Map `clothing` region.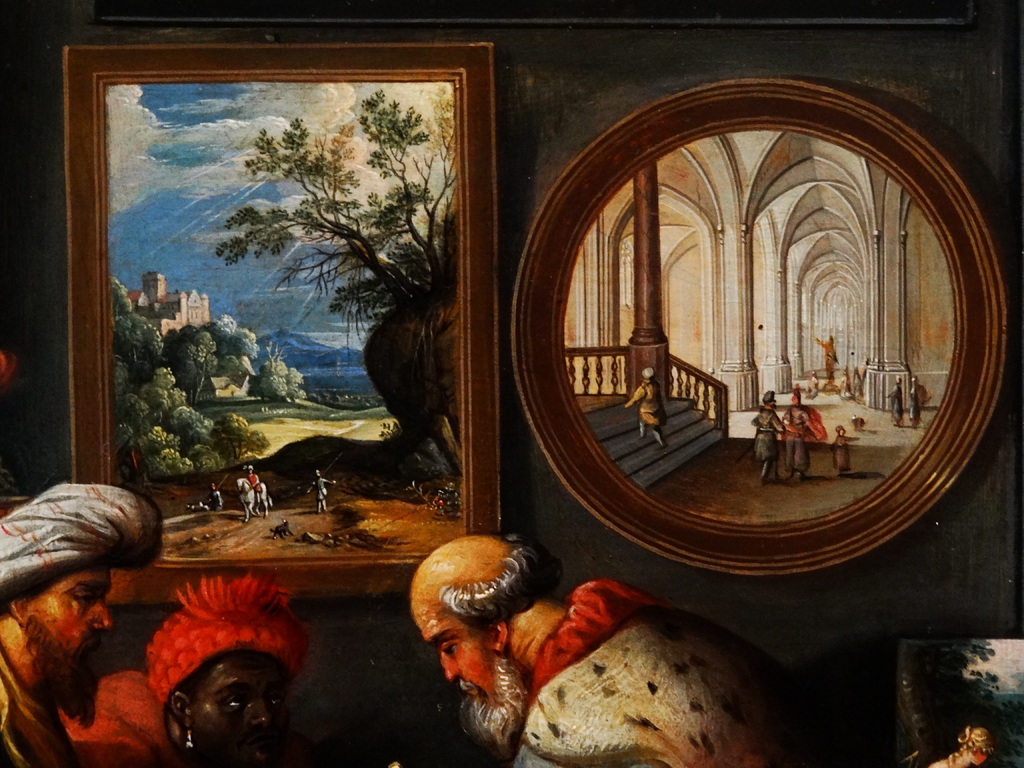
Mapped to x1=238, y1=468, x2=260, y2=490.
